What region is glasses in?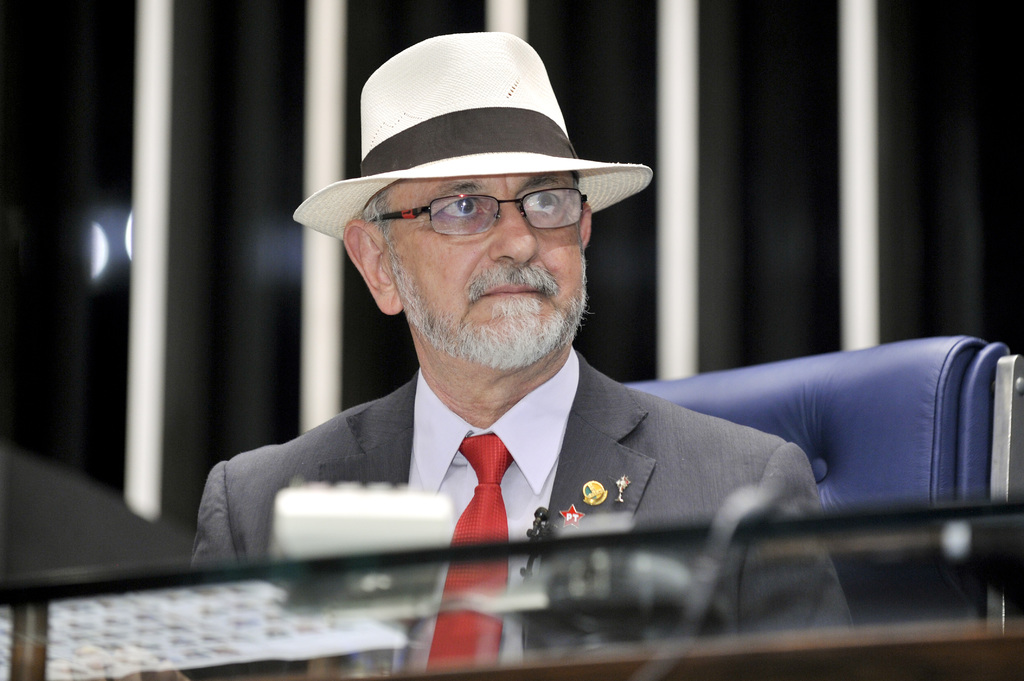
detection(328, 169, 618, 241).
